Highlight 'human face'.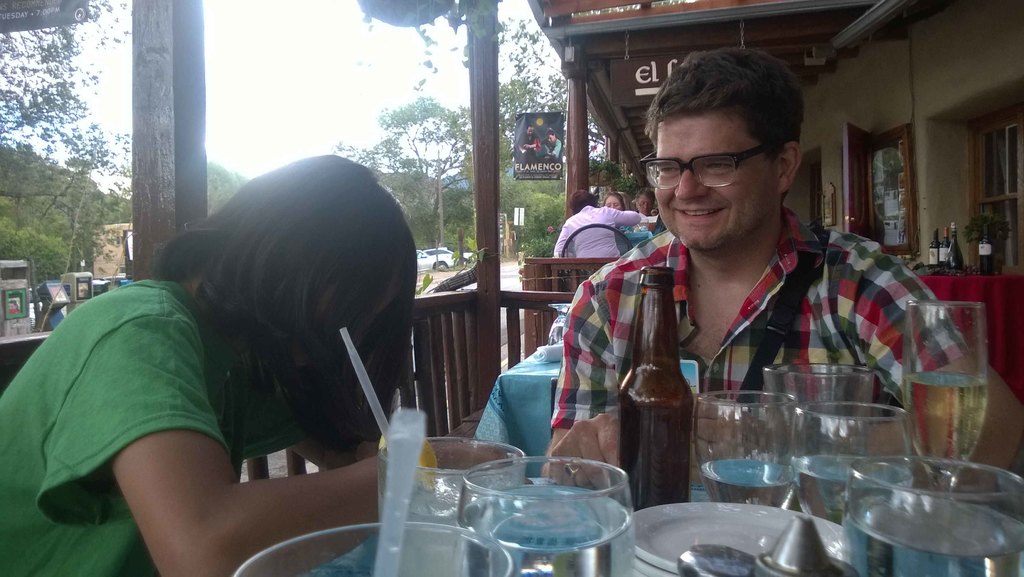
Highlighted region: 605,195,620,210.
